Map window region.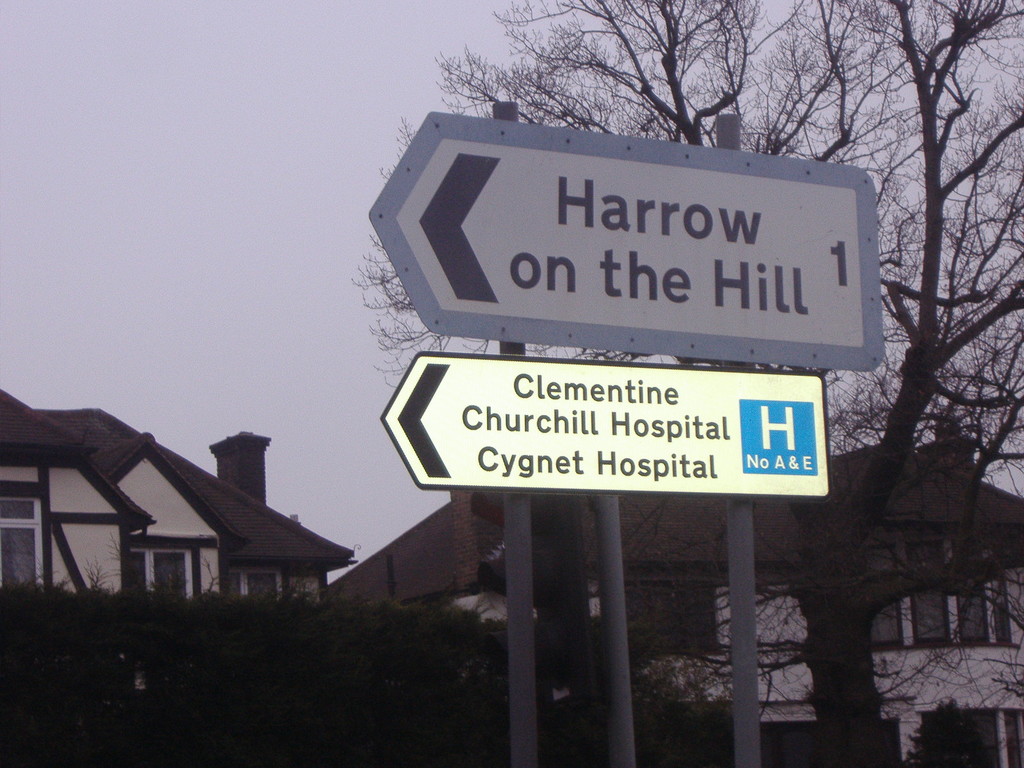
Mapped to {"x1": 218, "y1": 557, "x2": 303, "y2": 612}.
